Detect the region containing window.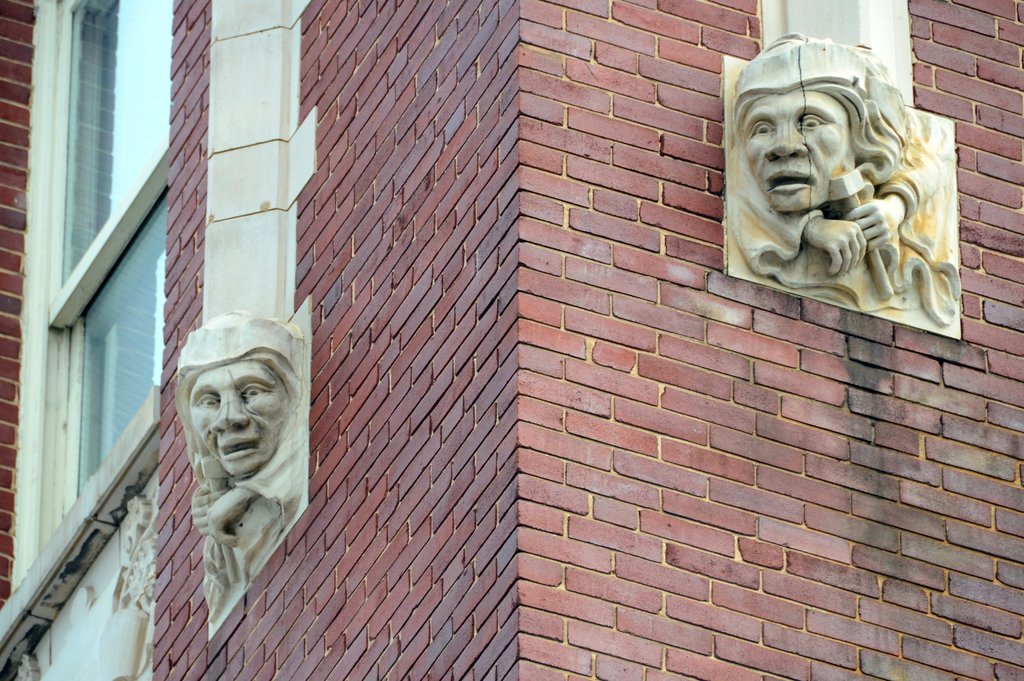
{"left": 27, "top": 72, "right": 182, "bottom": 634}.
